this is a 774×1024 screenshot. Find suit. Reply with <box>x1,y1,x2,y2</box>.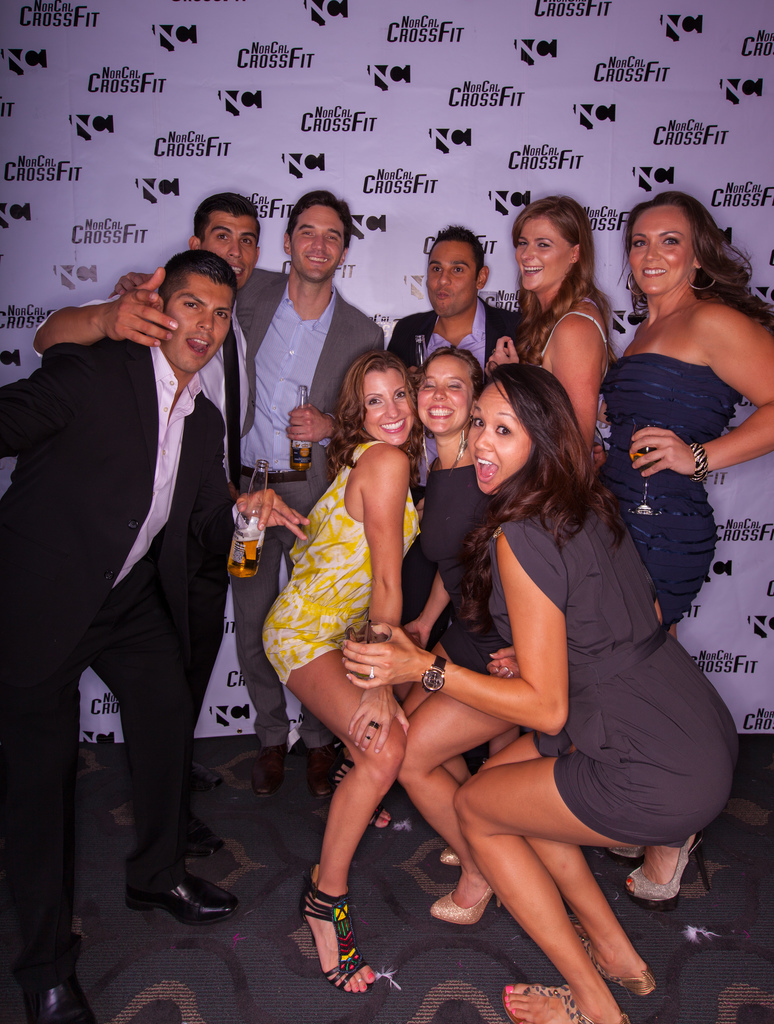
<box>232,265,386,749</box>.
